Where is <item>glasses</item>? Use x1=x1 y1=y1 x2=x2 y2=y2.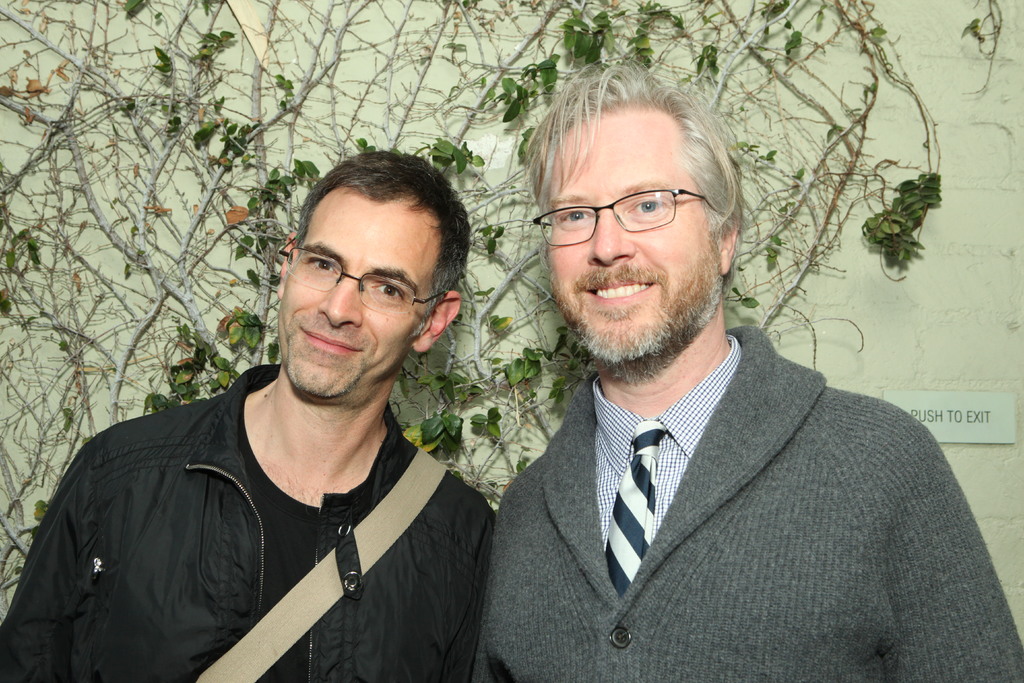
x1=280 y1=248 x2=452 y2=315.
